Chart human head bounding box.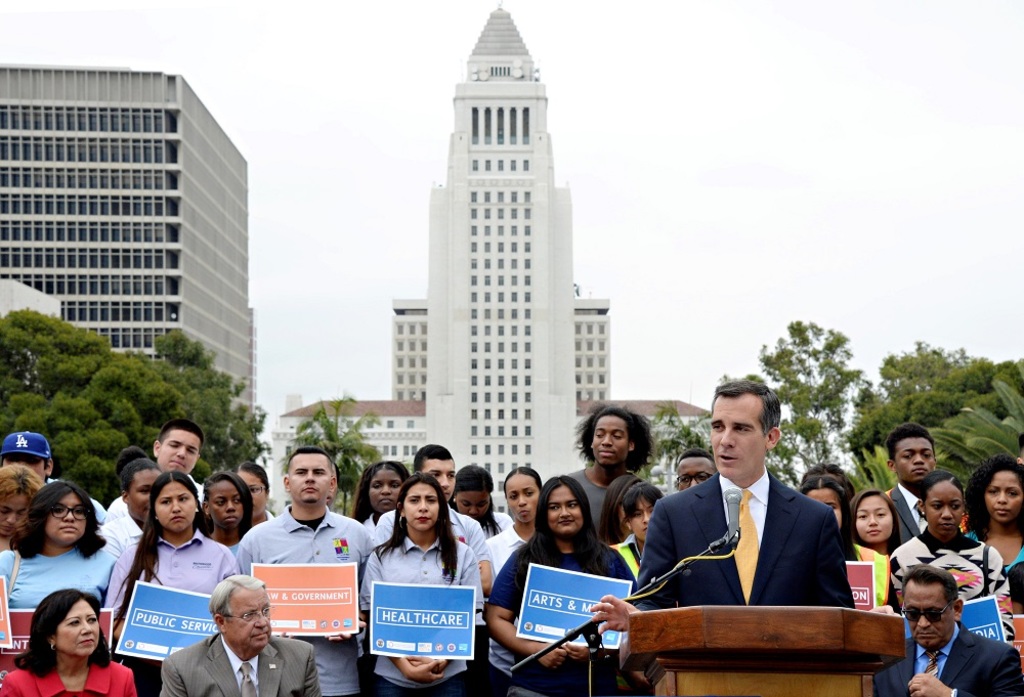
Charted: 118, 460, 163, 524.
